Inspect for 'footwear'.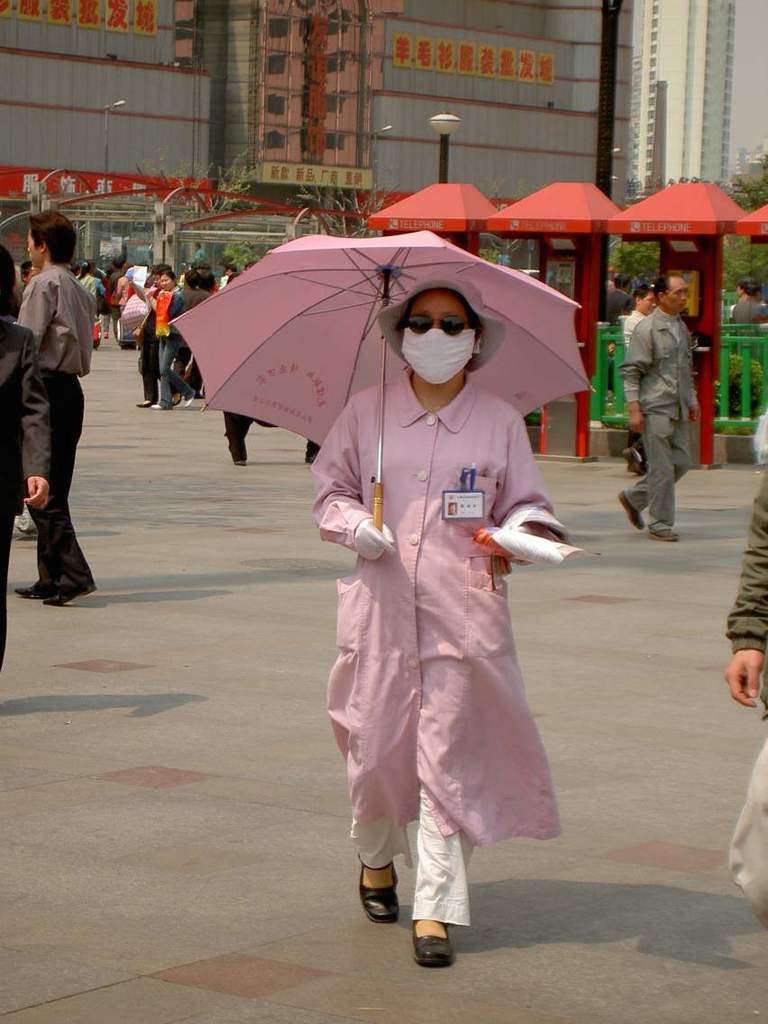
Inspection: bbox=(46, 589, 78, 603).
